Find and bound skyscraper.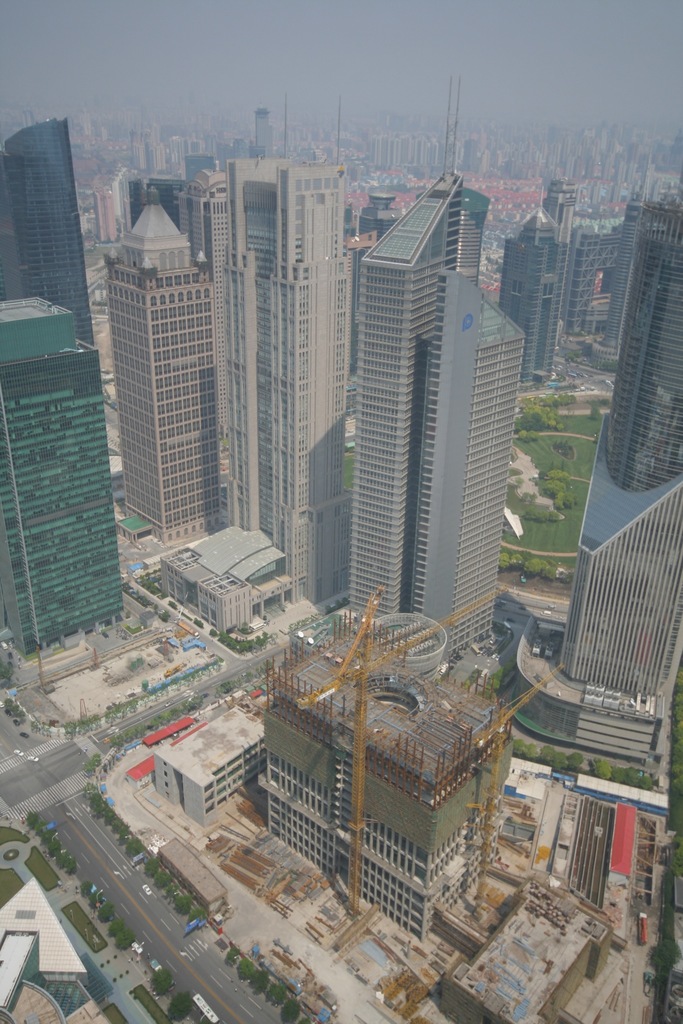
Bound: 202 156 358 635.
